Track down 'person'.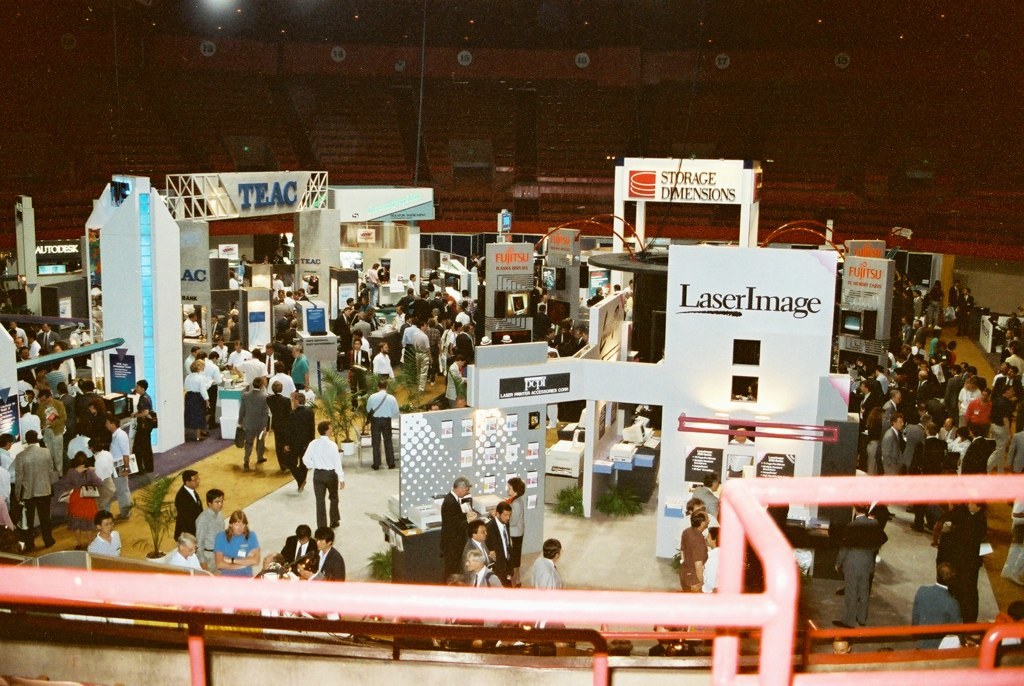
Tracked to box=[282, 391, 313, 494].
